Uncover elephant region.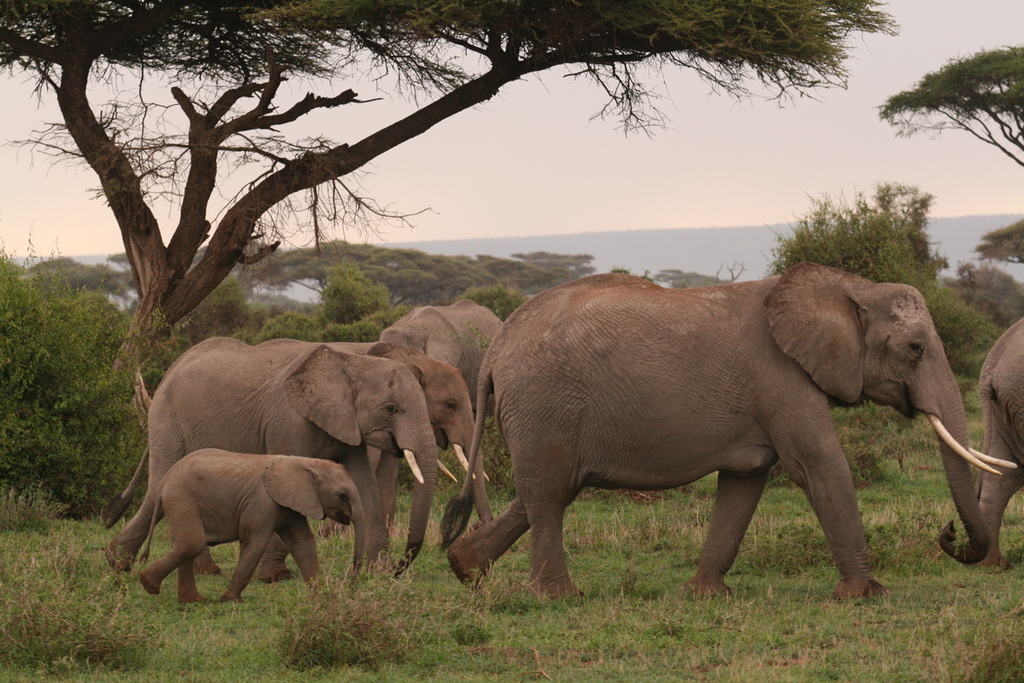
Uncovered: 105/342/439/581.
